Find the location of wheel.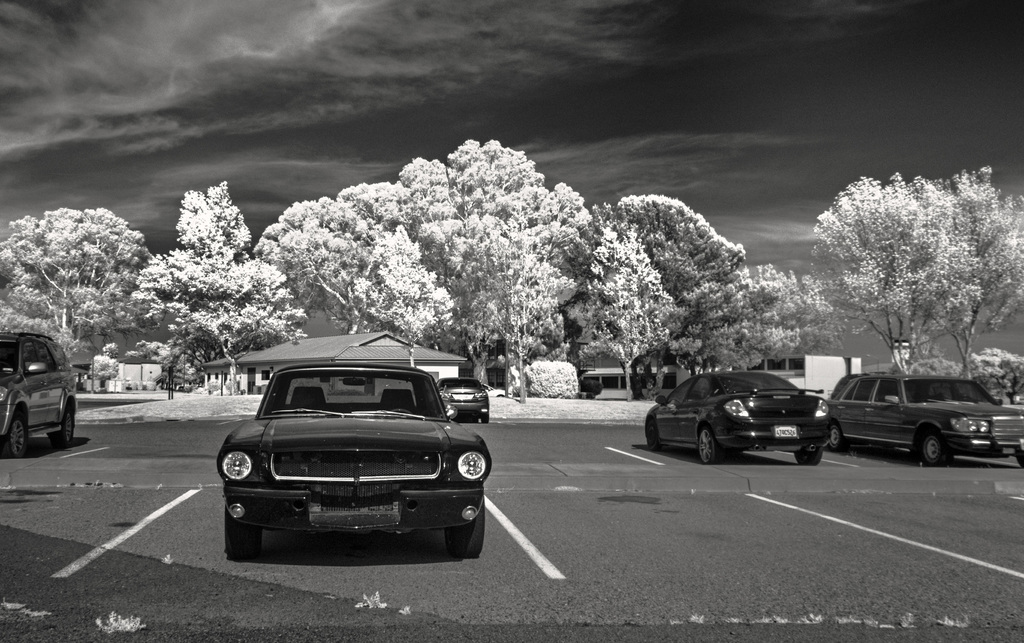
Location: l=645, t=419, r=664, b=450.
